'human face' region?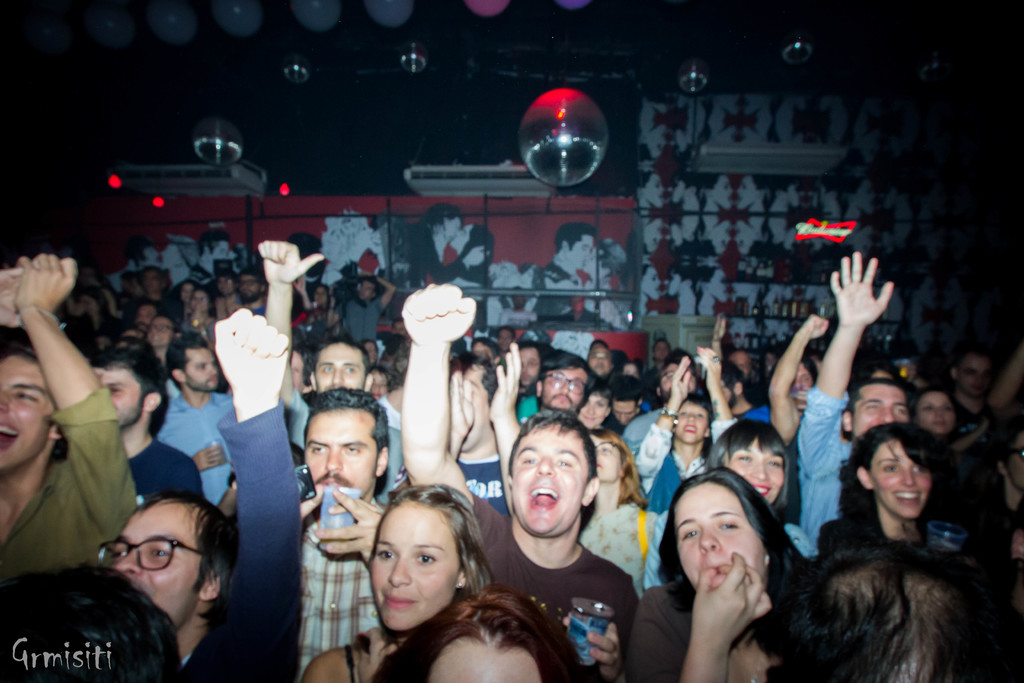
(511, 425, 588, 535)
